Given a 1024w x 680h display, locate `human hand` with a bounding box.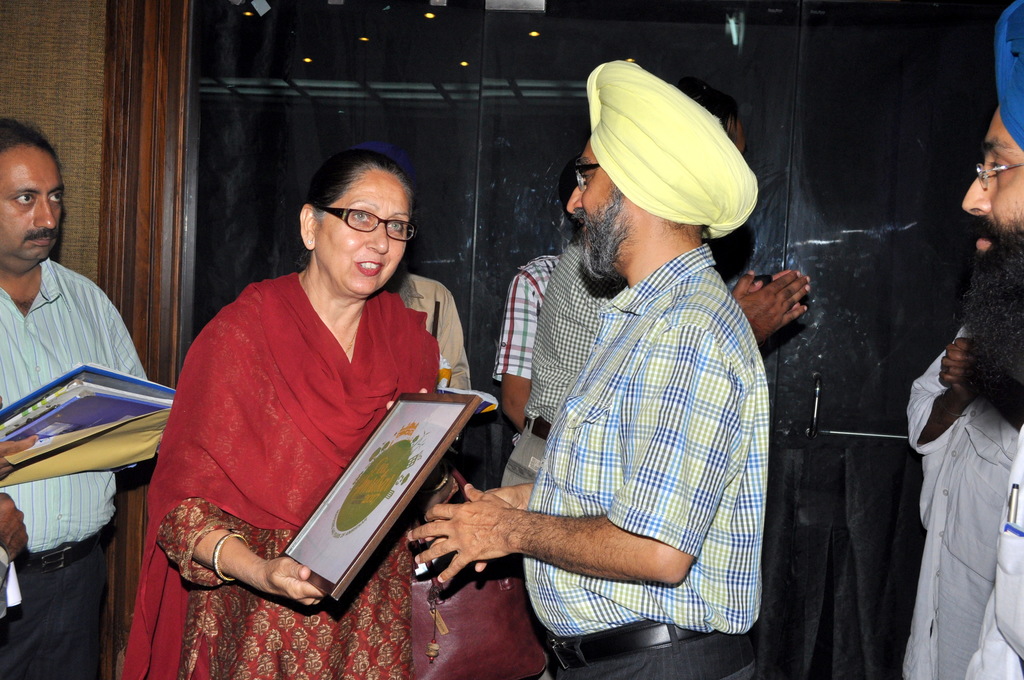
Located: Rect(939, 337, 979, 387).
